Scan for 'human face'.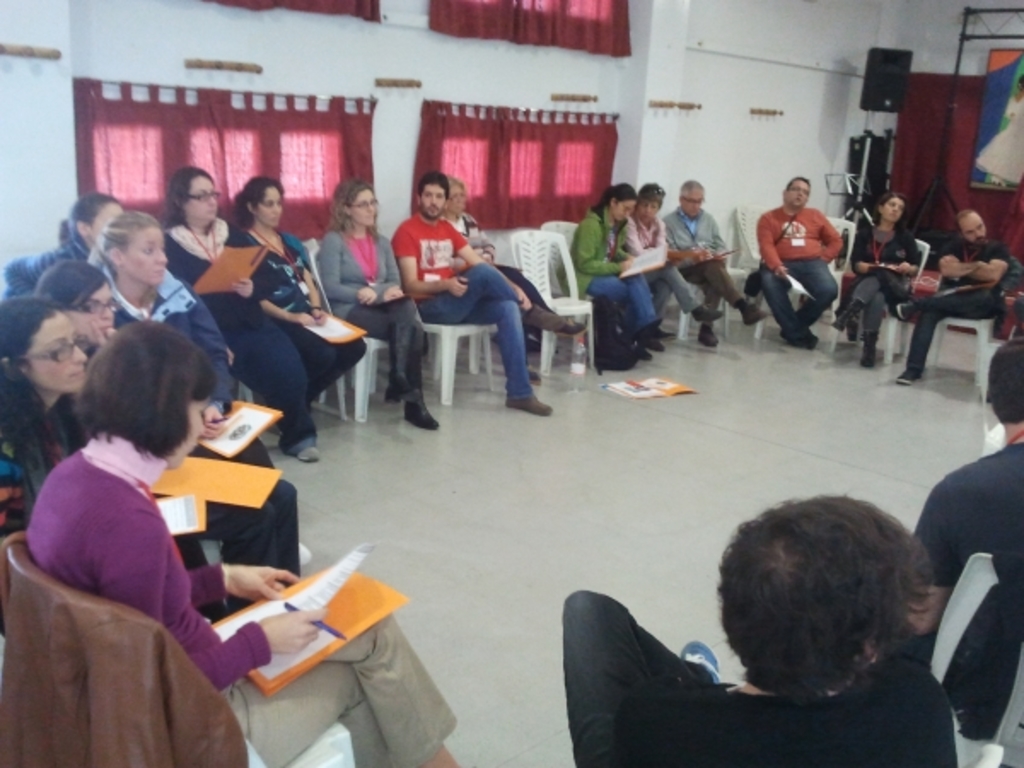
Scan result: {"left": 785, "top": 177, "right": 807, "bottom": 207}.
